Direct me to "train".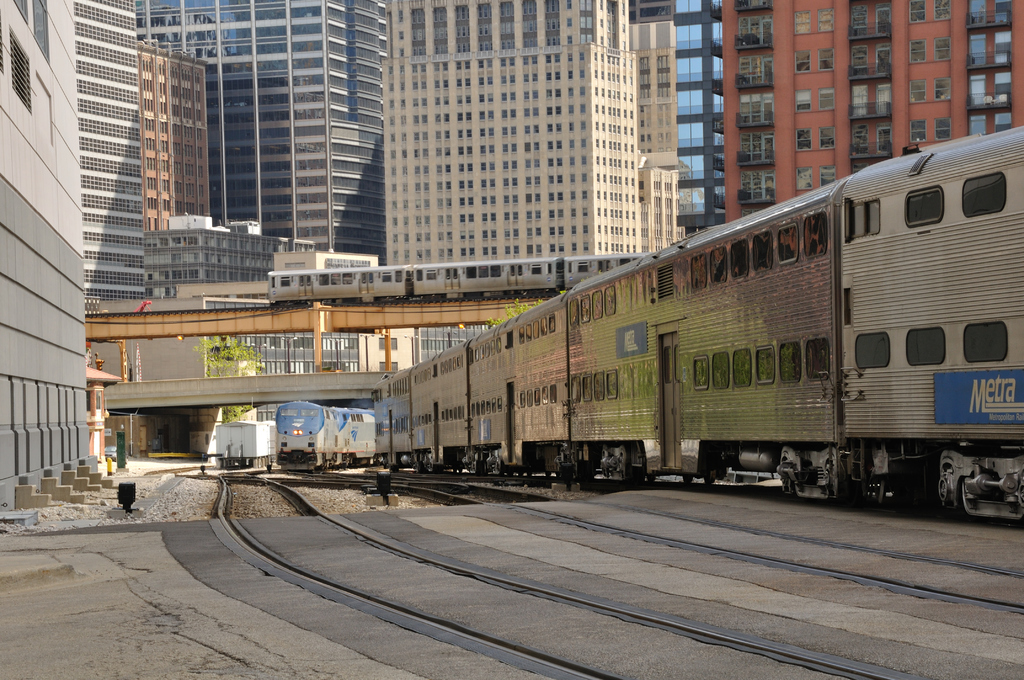
Direction: (276,396,381,478).
